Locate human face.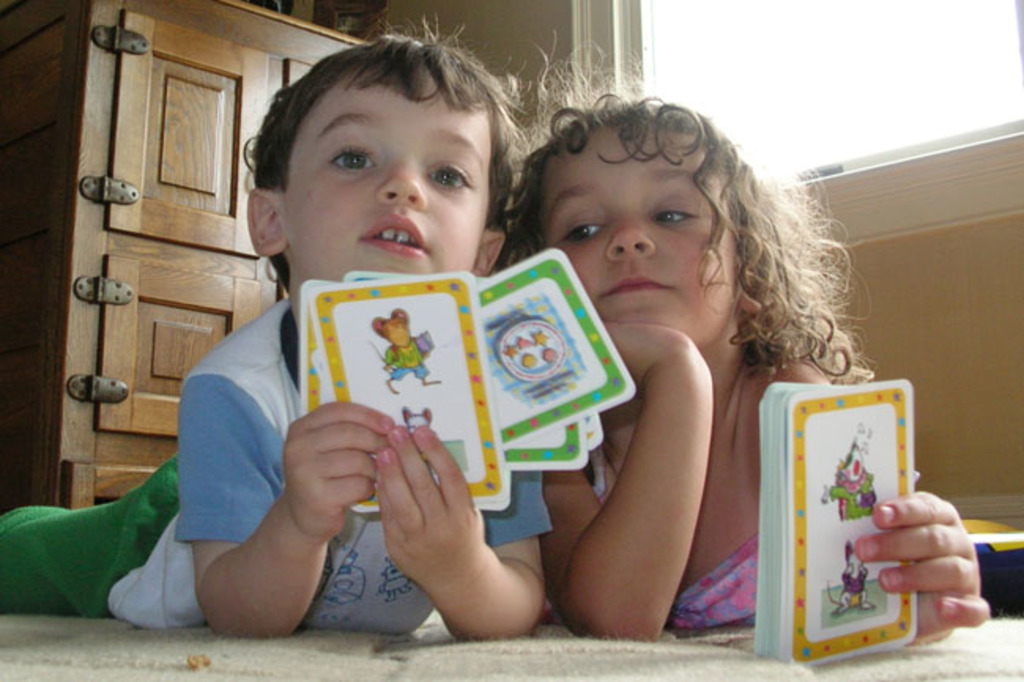
Bounding box: Rect(542, 126, 744, 347).
